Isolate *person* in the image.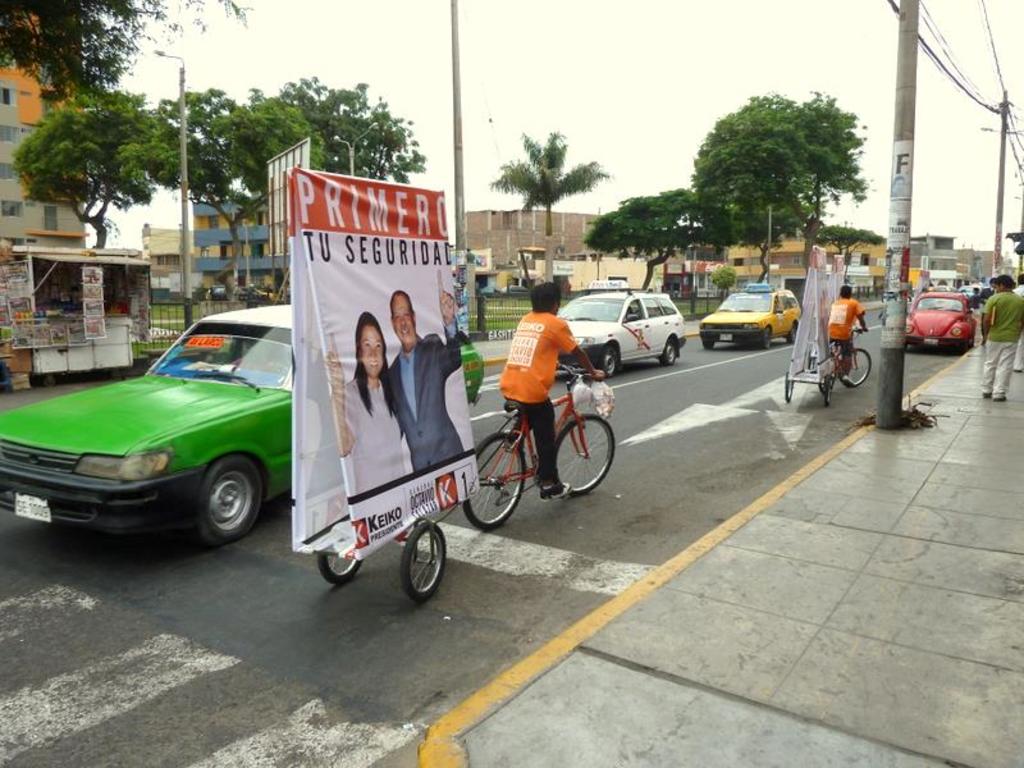
Isolated region: (326, 308, 411, 498).
